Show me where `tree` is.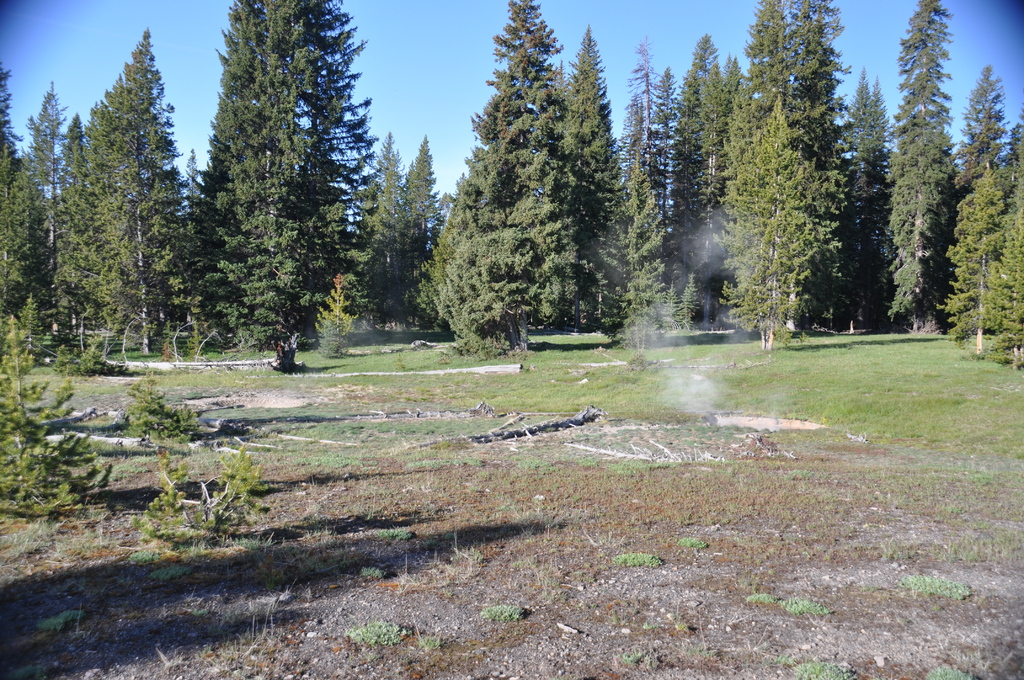
`tree` is at (x1=45, y1=20, x2=202, y2=355).
